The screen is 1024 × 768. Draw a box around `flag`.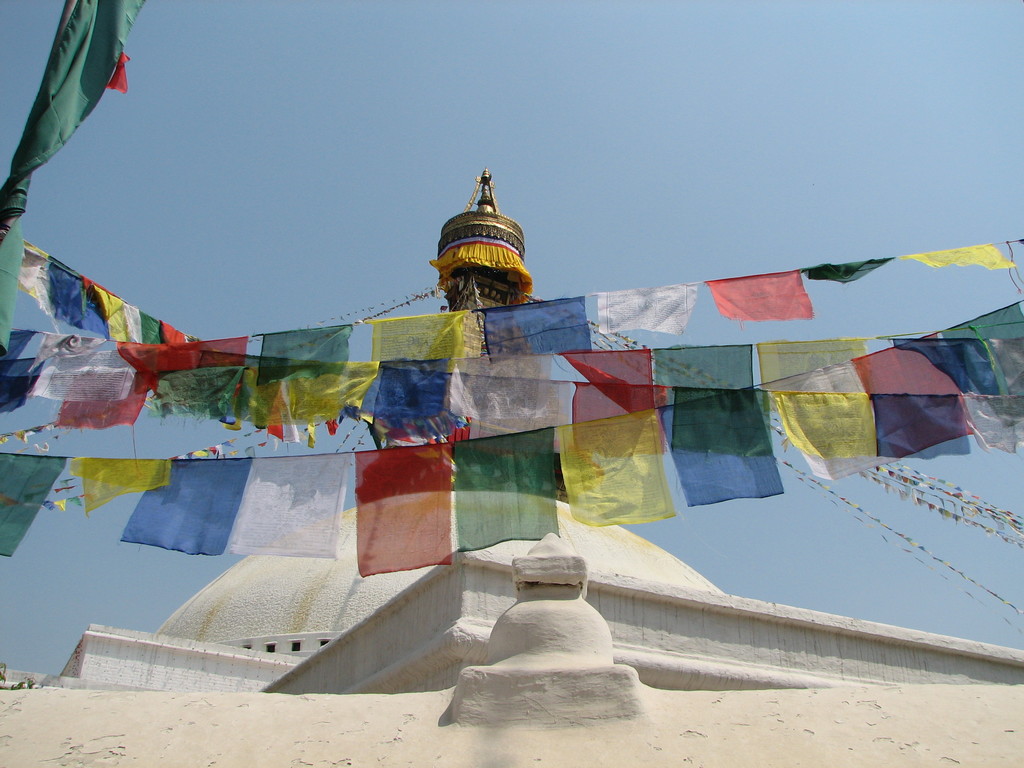
pyautogui.locateOnScreen(0, 8, 130, 214).
